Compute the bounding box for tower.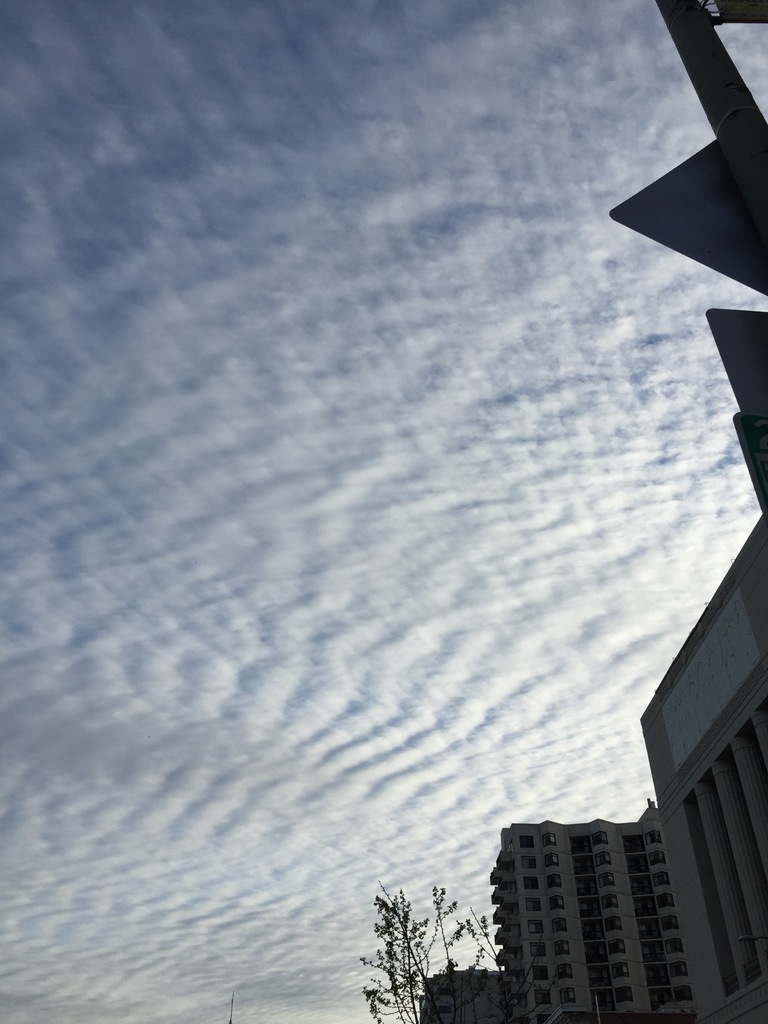
485, 808, 705, 1023.
